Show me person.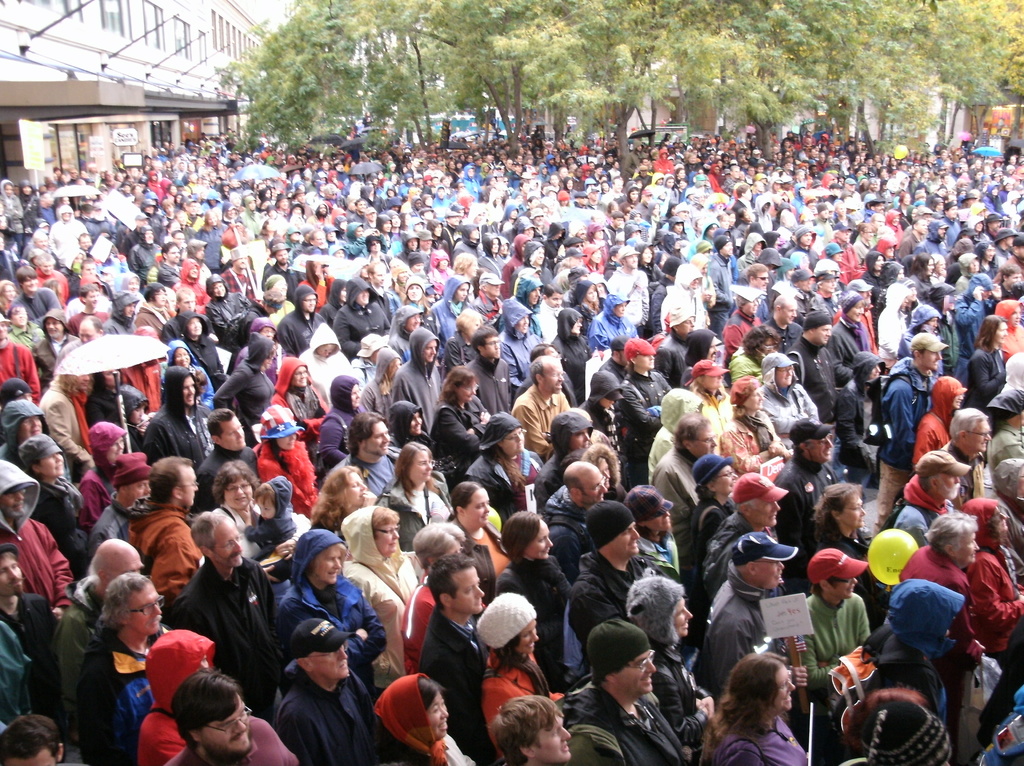
person is here: {"left": 932, "top": 504, "right": 975, "bottom": 580}.
